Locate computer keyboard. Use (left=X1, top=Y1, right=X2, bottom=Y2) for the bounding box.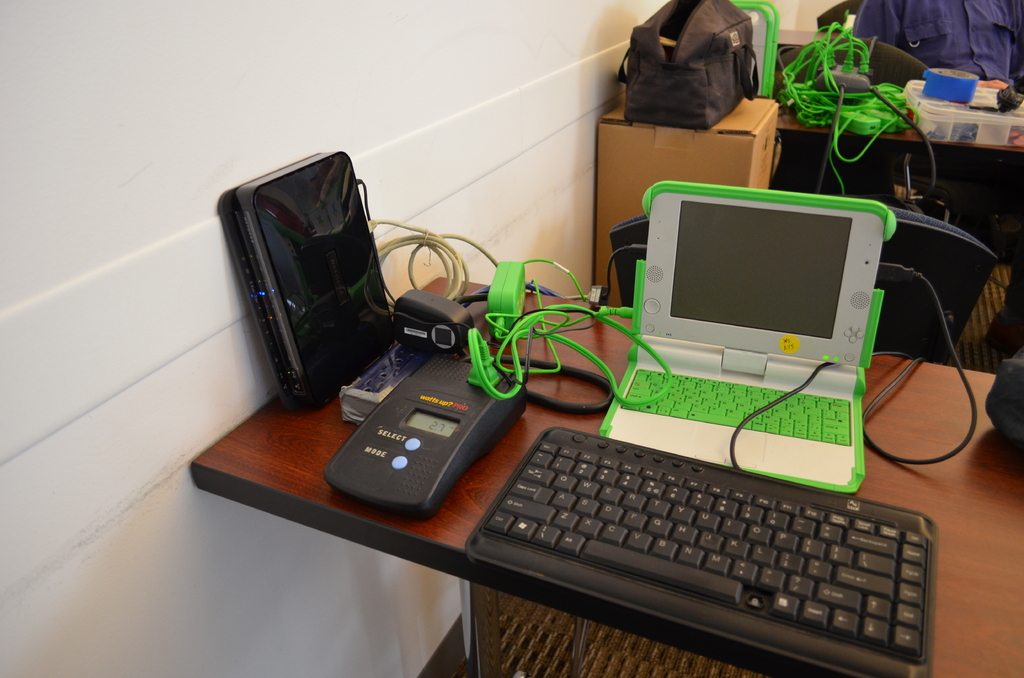
(left=464, top=426, right=939, bottom=677).
